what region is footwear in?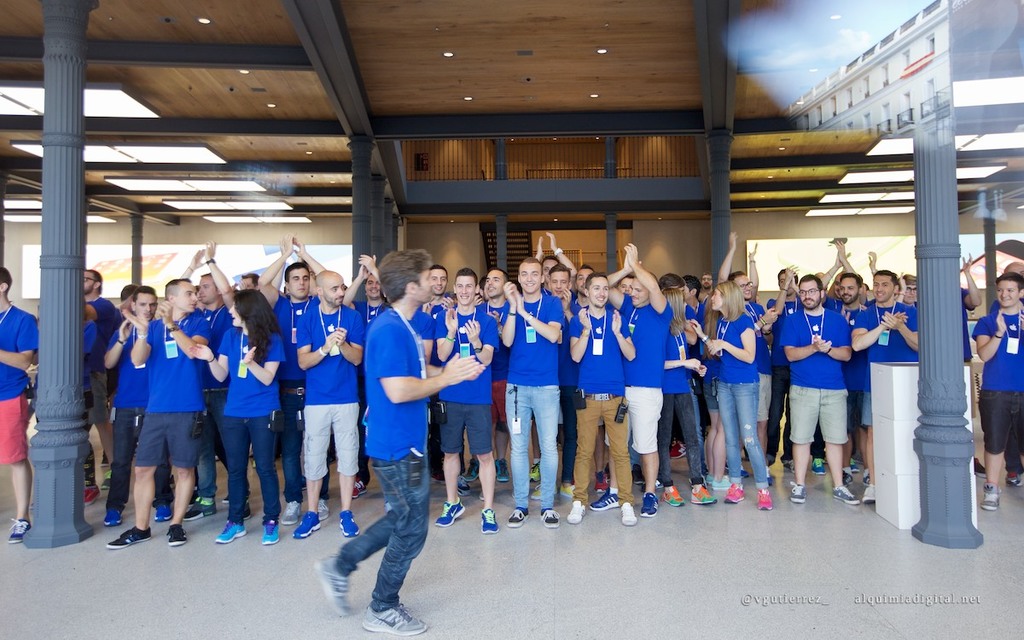
detection(509, 509, 527, 527).
